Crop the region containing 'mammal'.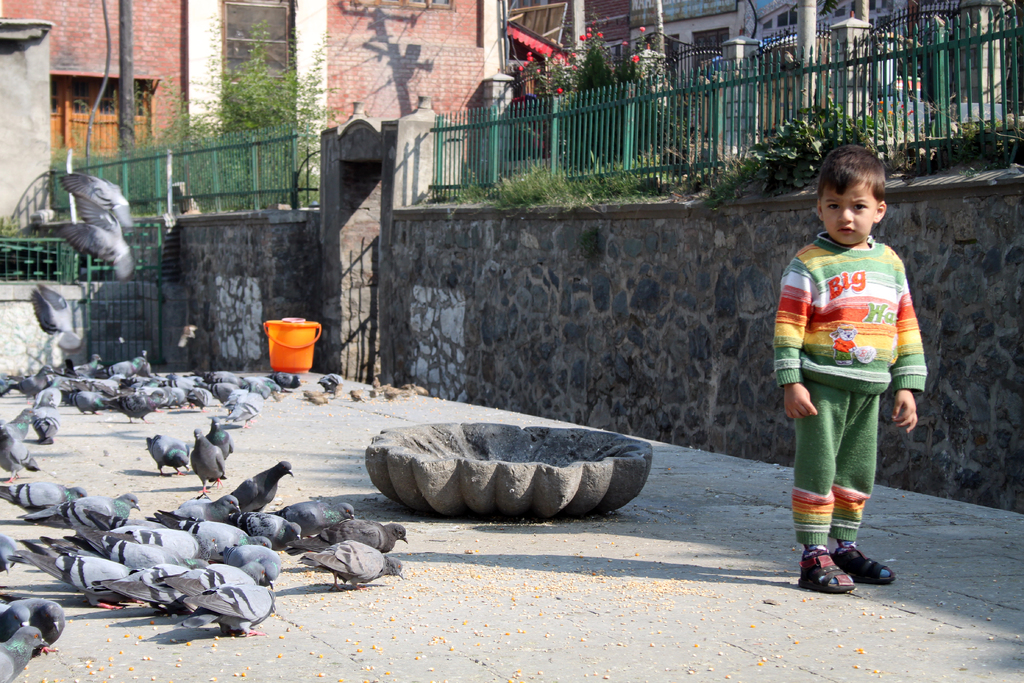
Crop region: crop(764, 144, 940, 563).
